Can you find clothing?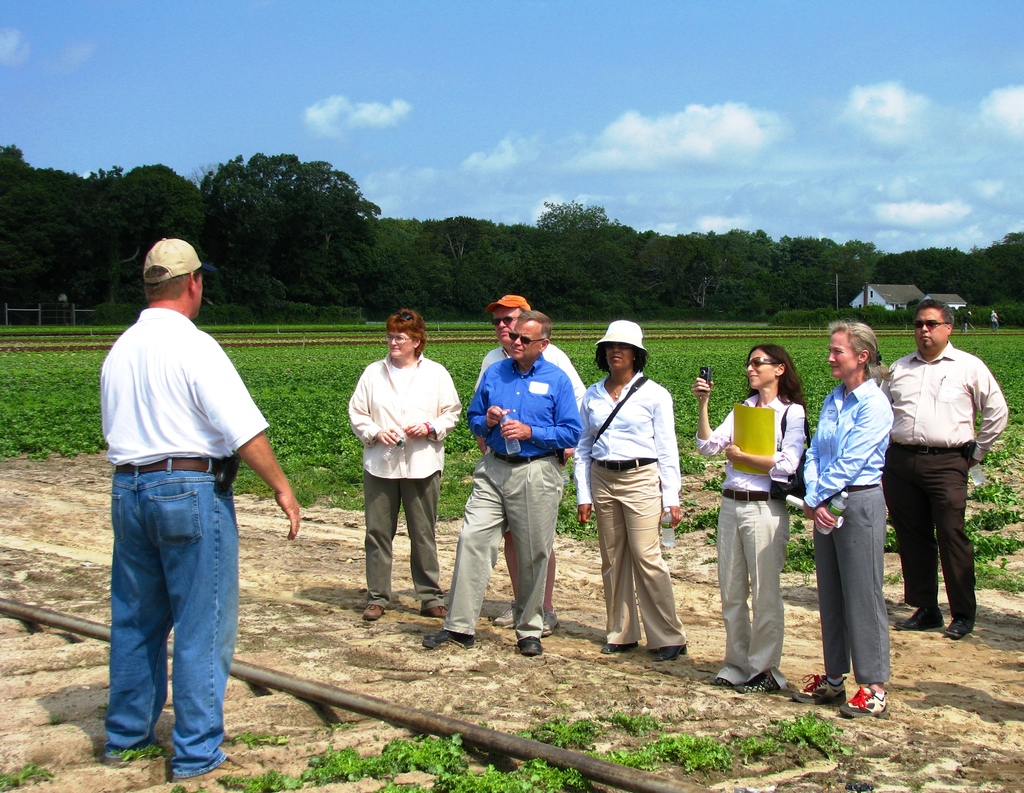
Yes, bounding box: [left=462, top=361, right=572, bottom=455].
